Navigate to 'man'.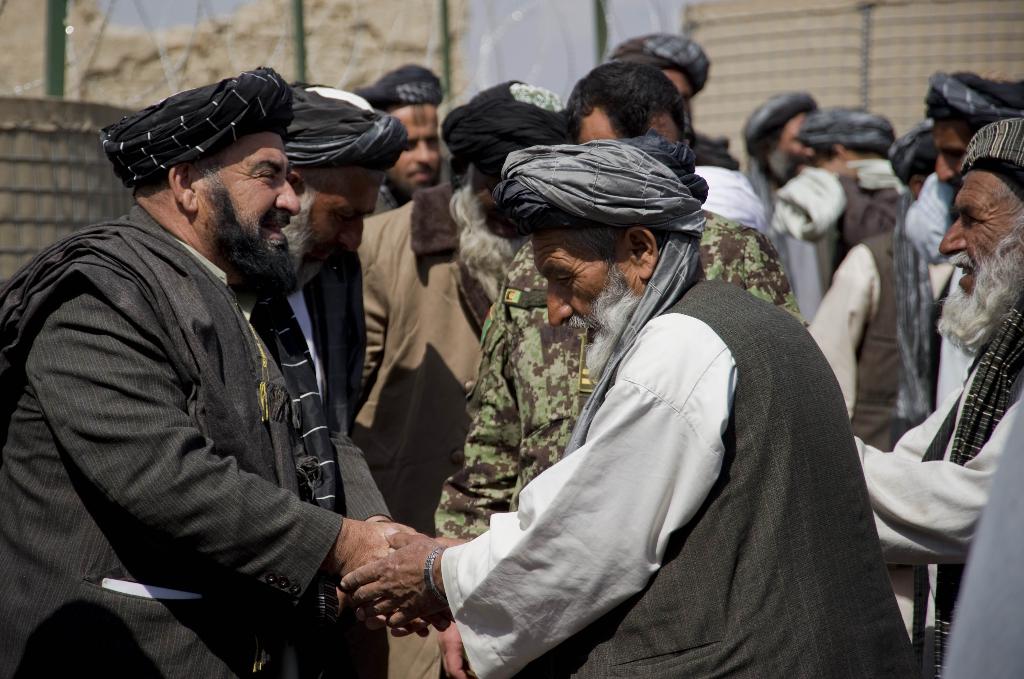
Navigation target: [603,31,738,163].
